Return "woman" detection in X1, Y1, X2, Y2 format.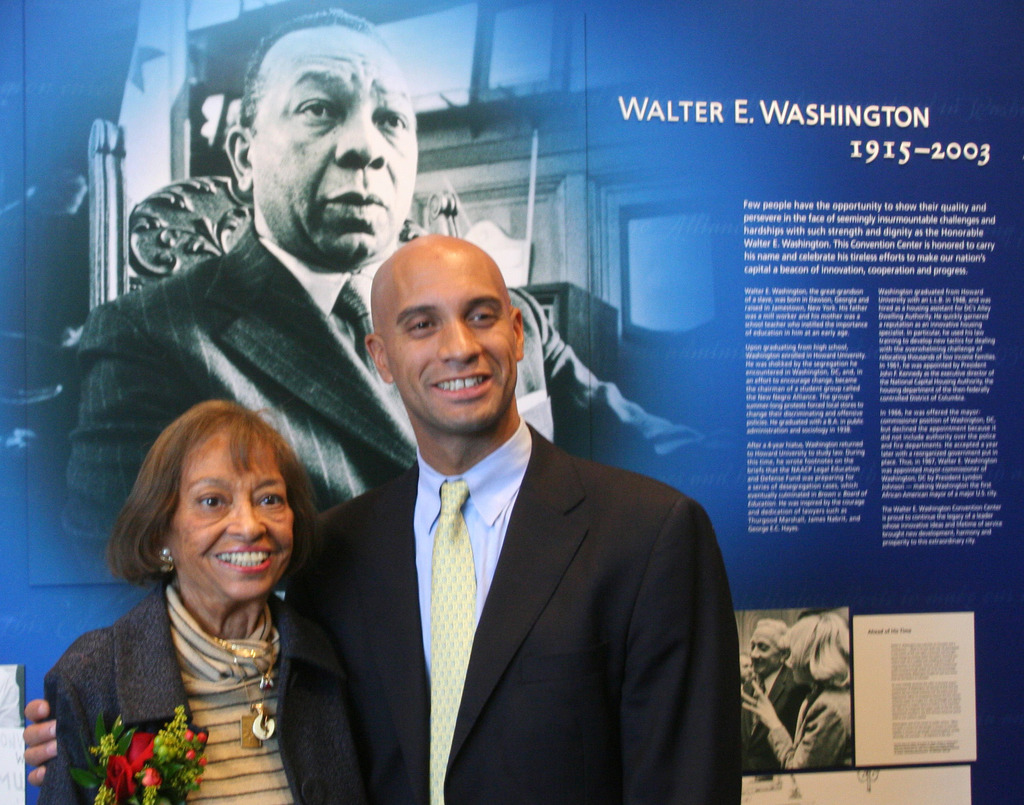
740, 612, 852, 770.
